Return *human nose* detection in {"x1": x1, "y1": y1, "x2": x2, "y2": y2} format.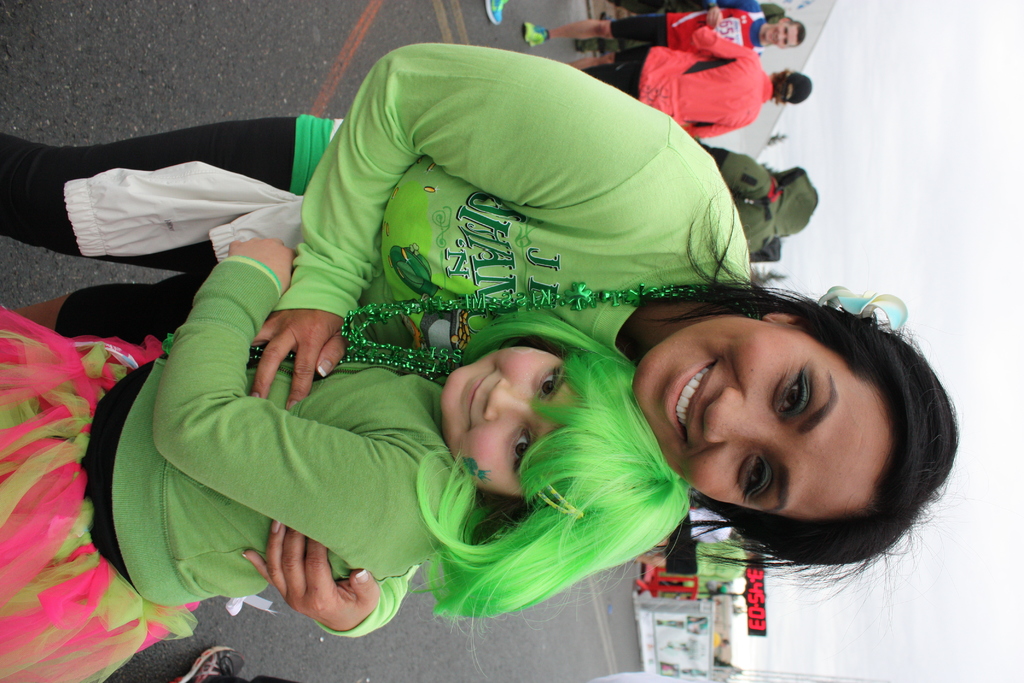
{"x1": 777, "y1": 32, "x2": 787, "y2": 40}.
